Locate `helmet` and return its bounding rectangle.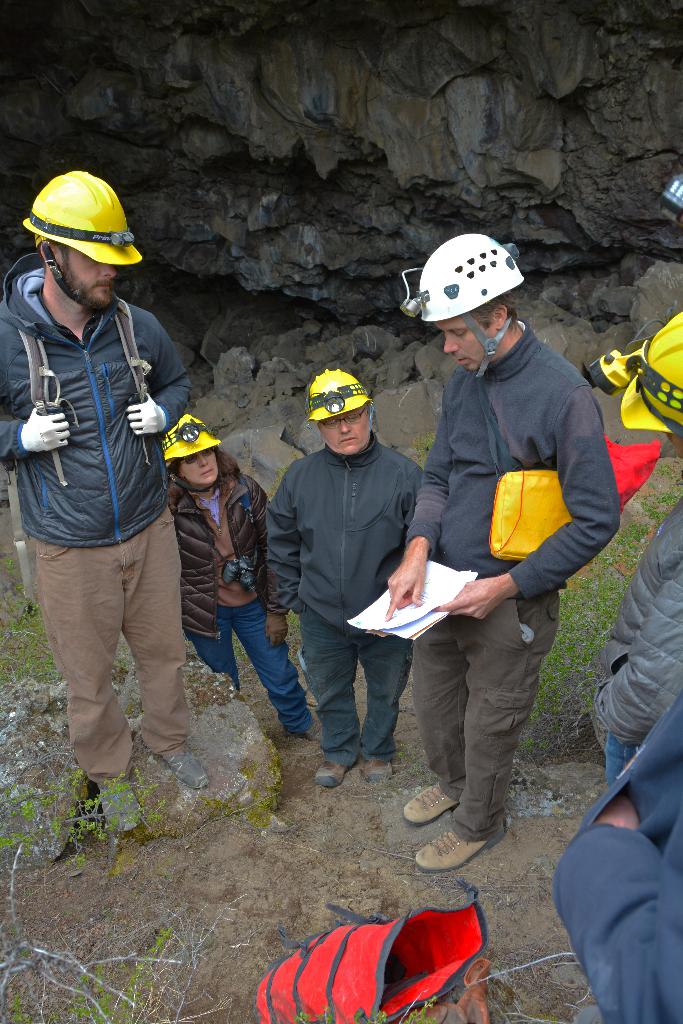
157:416:220:491.
